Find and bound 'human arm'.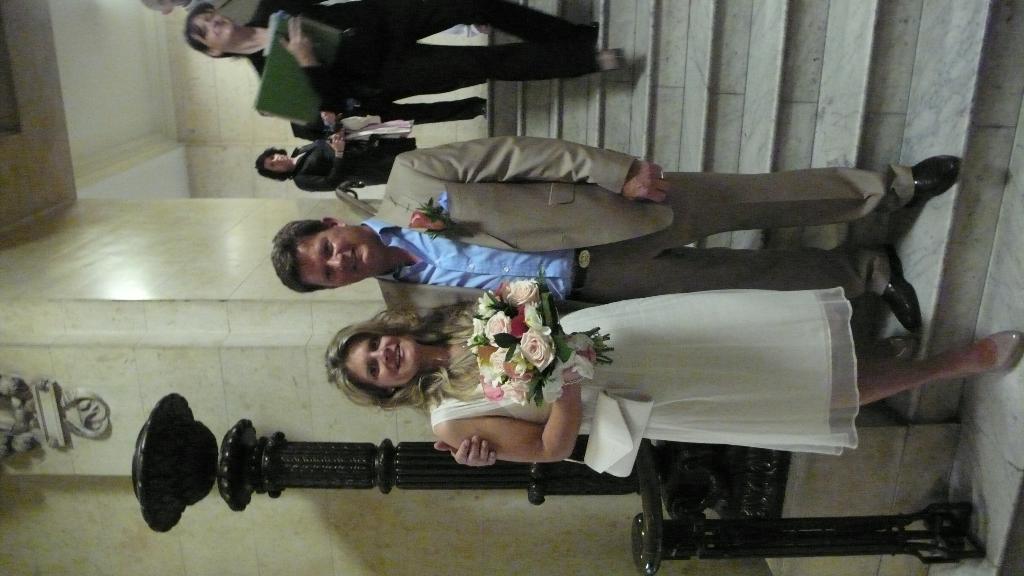
Bound: x1=281, y1=15, x2=350, y2=118.
